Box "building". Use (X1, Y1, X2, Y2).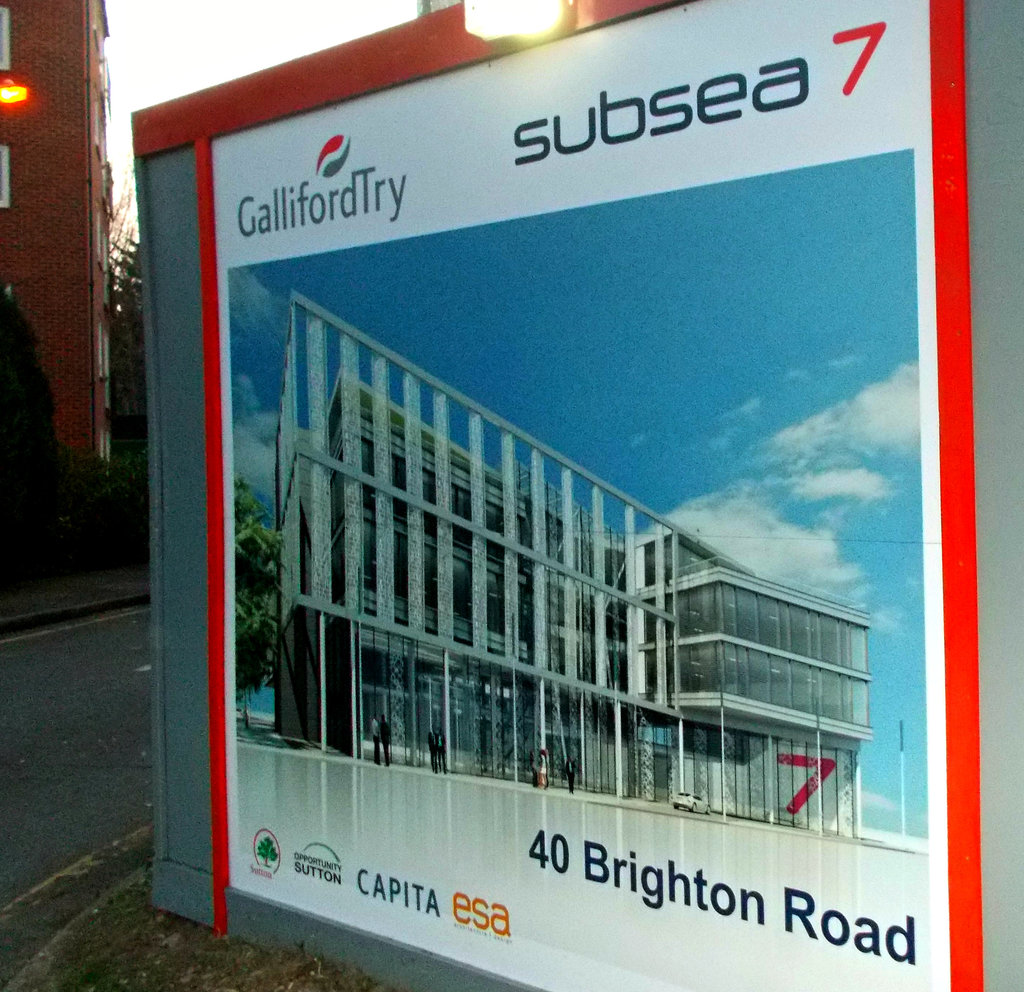
(126, 0, 1023, 991).
